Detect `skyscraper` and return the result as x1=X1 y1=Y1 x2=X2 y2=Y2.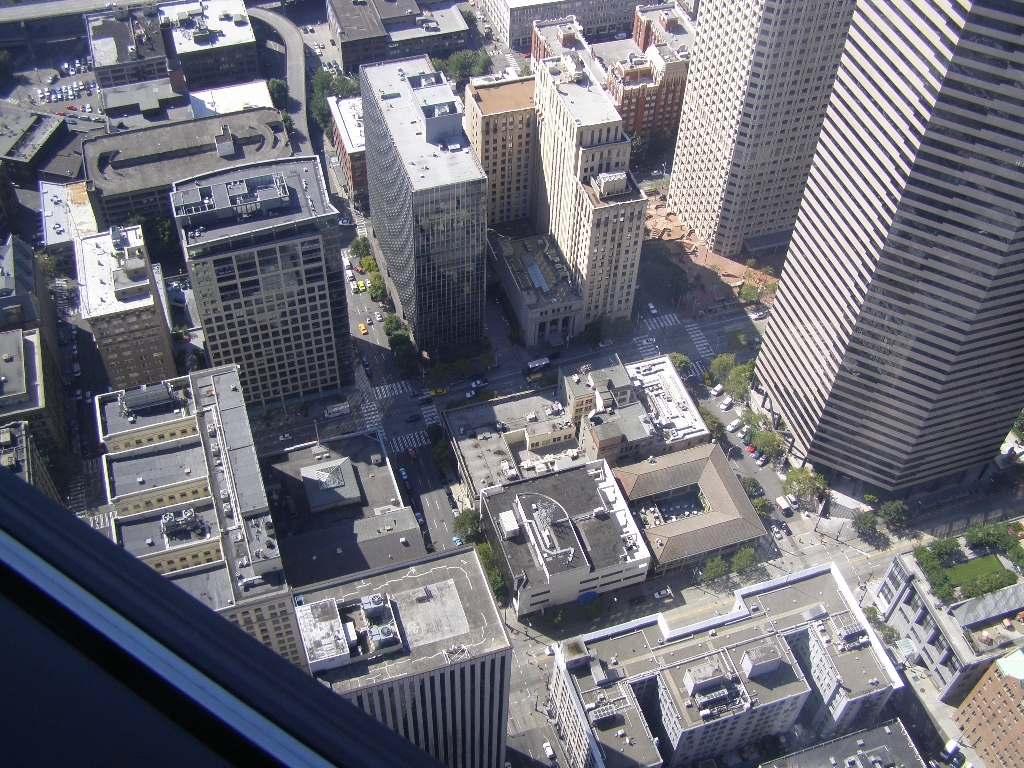
x1=540 y1=54 x2=649 y2=327.
